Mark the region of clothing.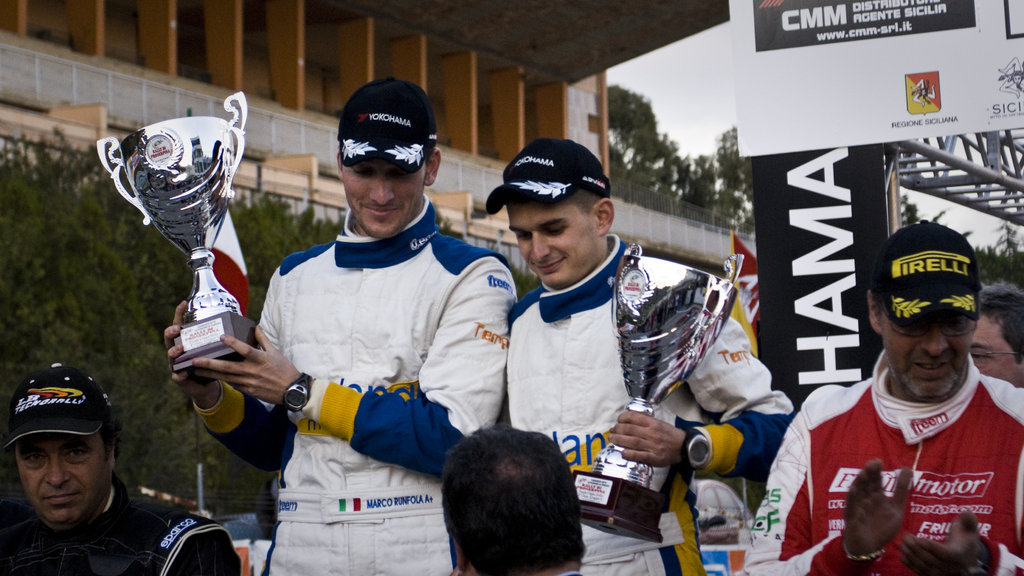
Region: bbox(751, 349, 1023, 575).
